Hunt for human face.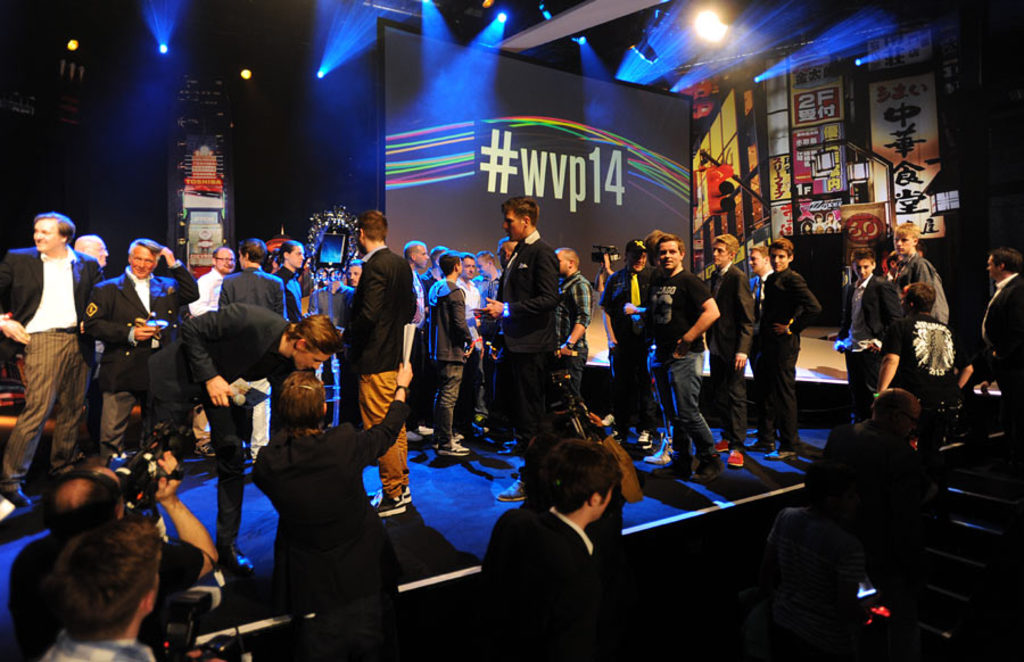
Hunted down at <bbox>985, 254, 1000, 279</bbox>.
